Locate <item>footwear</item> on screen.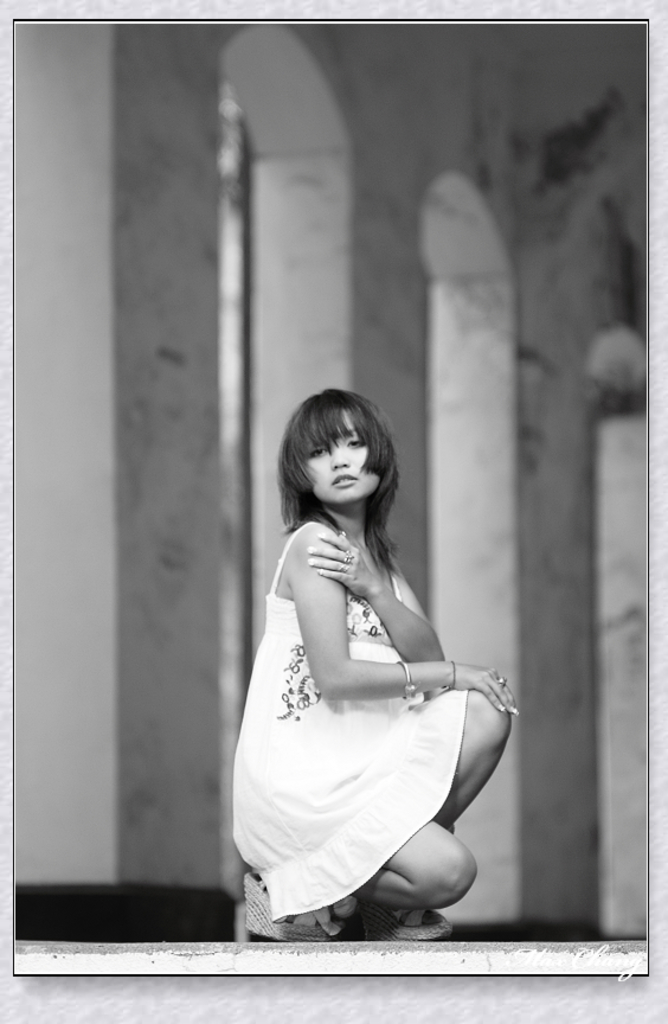
On screen at <region>351, 910, 455, 942</region>.
